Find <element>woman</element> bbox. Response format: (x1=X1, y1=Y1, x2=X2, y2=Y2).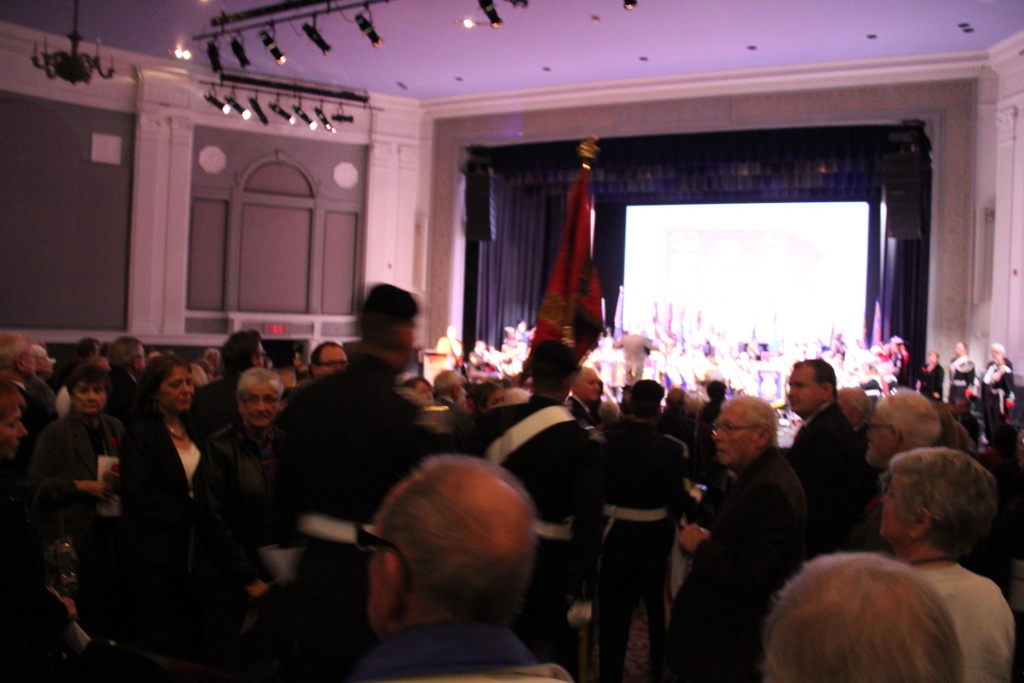
(x1=107, y1=333, x2=147, y2=396).
